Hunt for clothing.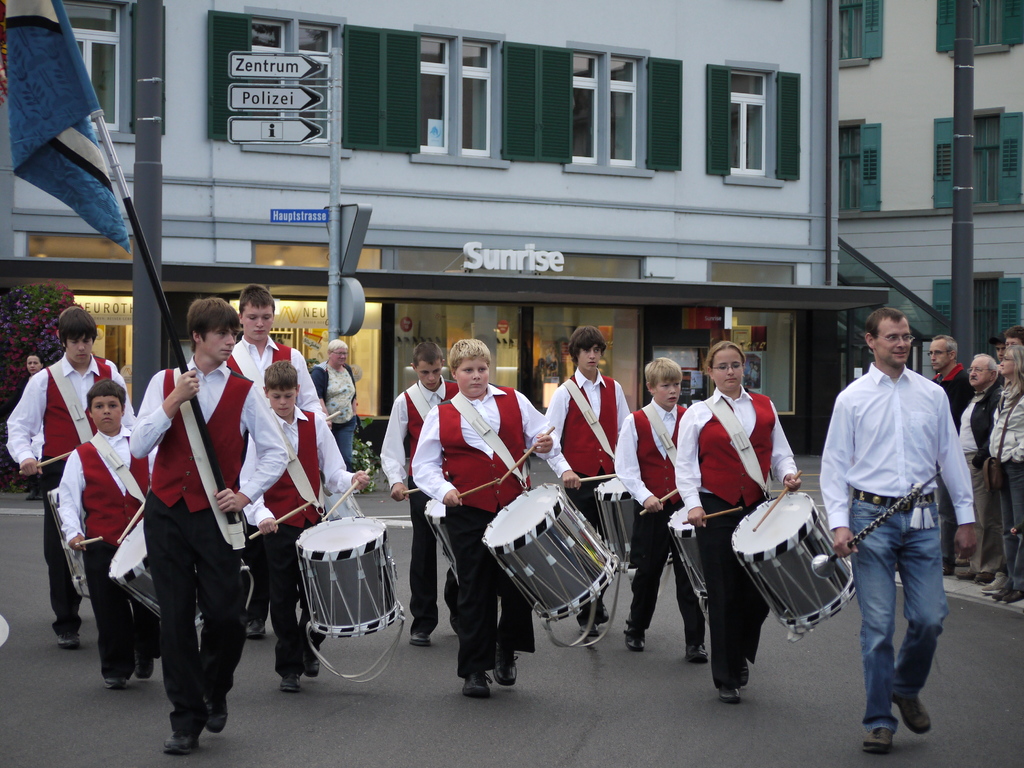
Hunted down at (left=993, top=370, right=1009, bottom=386).
